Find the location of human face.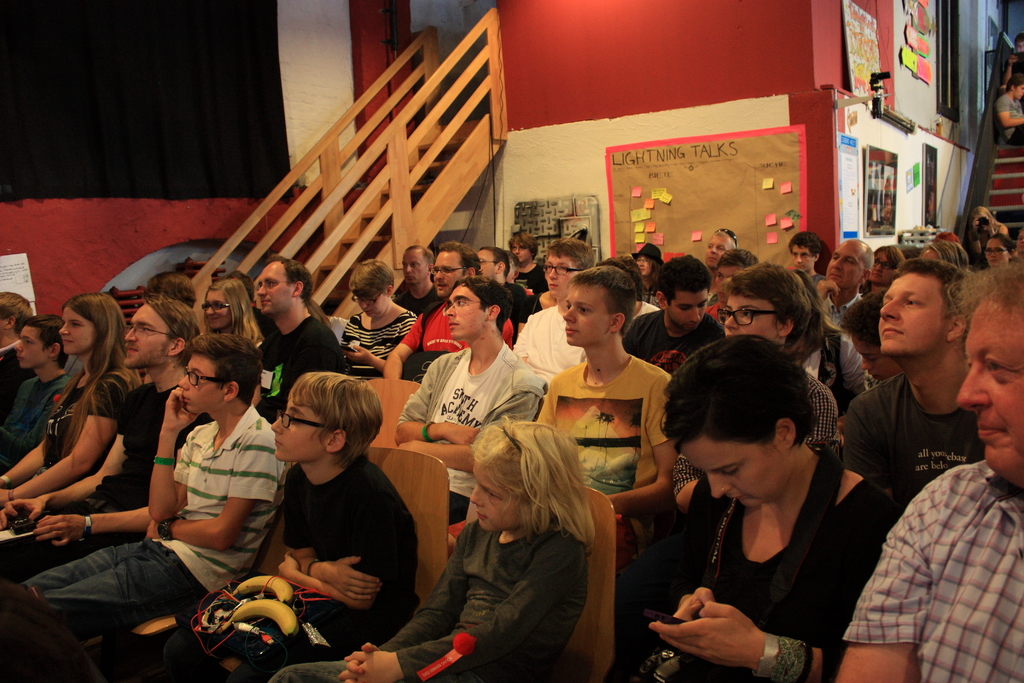
Location: [left=271, top=390, right=327, bottom=463].
